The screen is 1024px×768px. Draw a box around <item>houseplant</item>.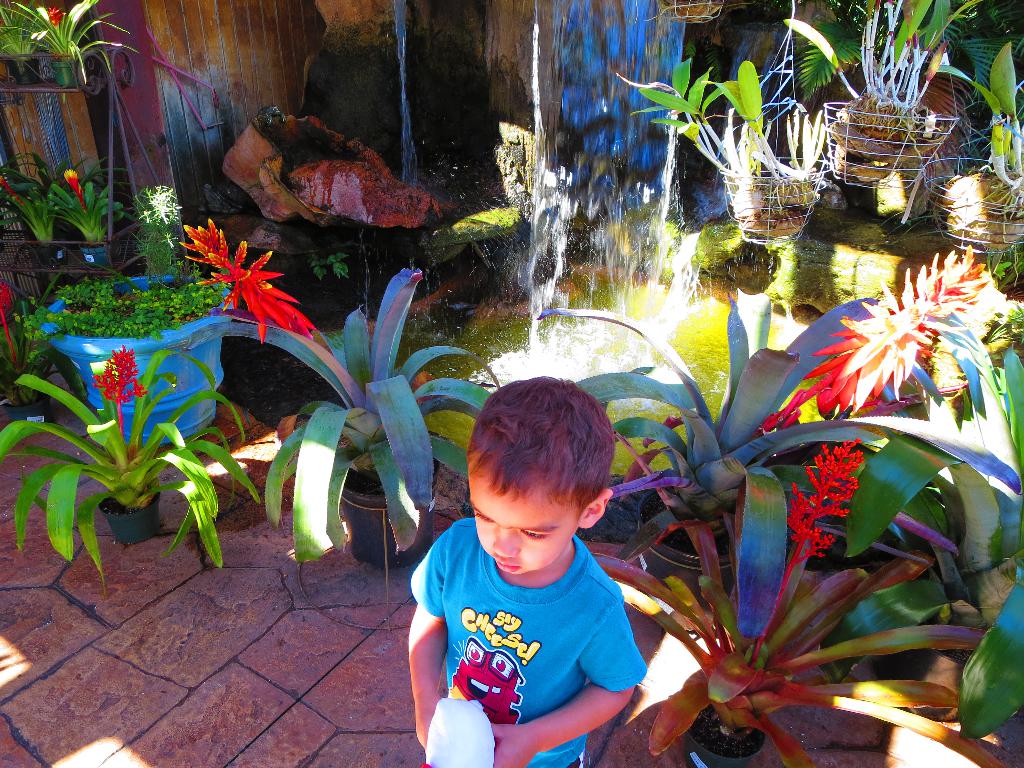
[0,0,55,92].
